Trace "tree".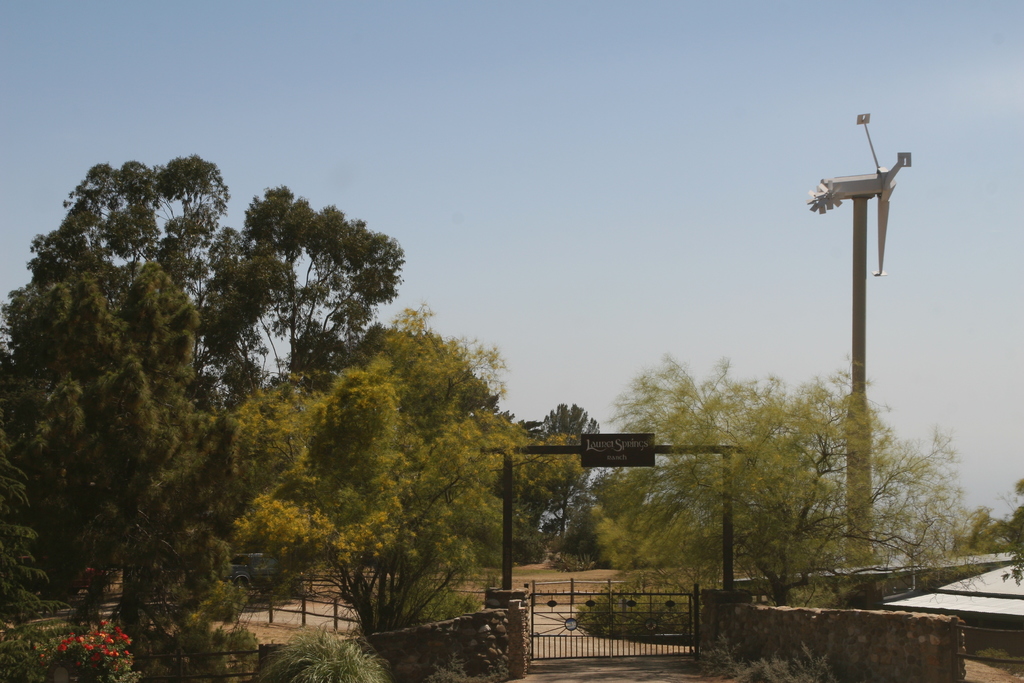
Traced to [left=586, top=356, right=984, bottom=611].
